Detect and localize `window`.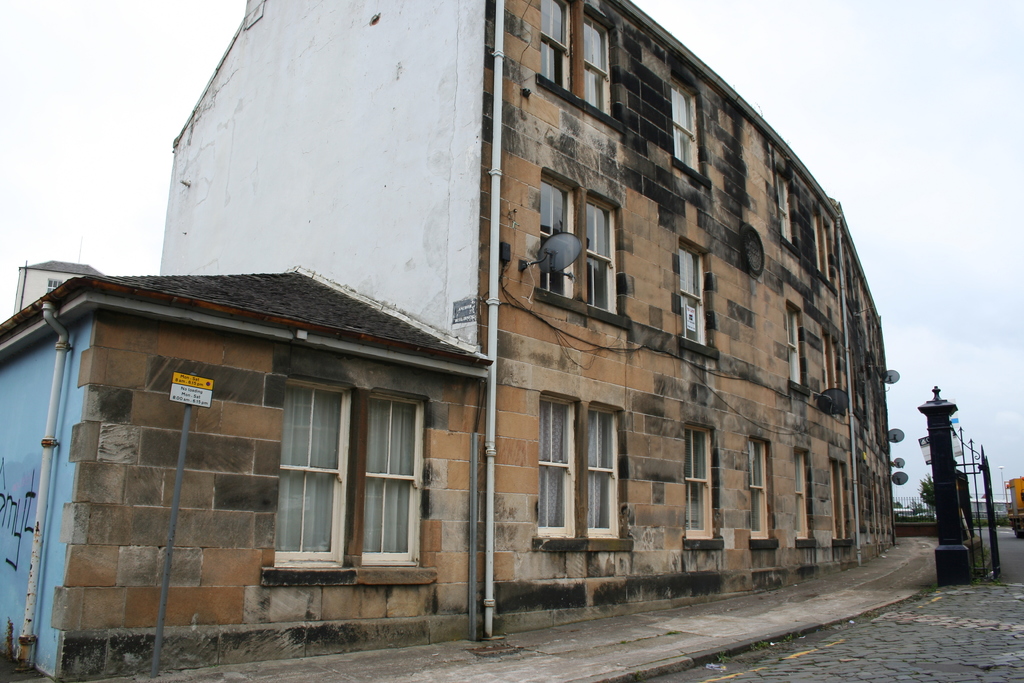
Localized at 538, 169, 583, 314.
